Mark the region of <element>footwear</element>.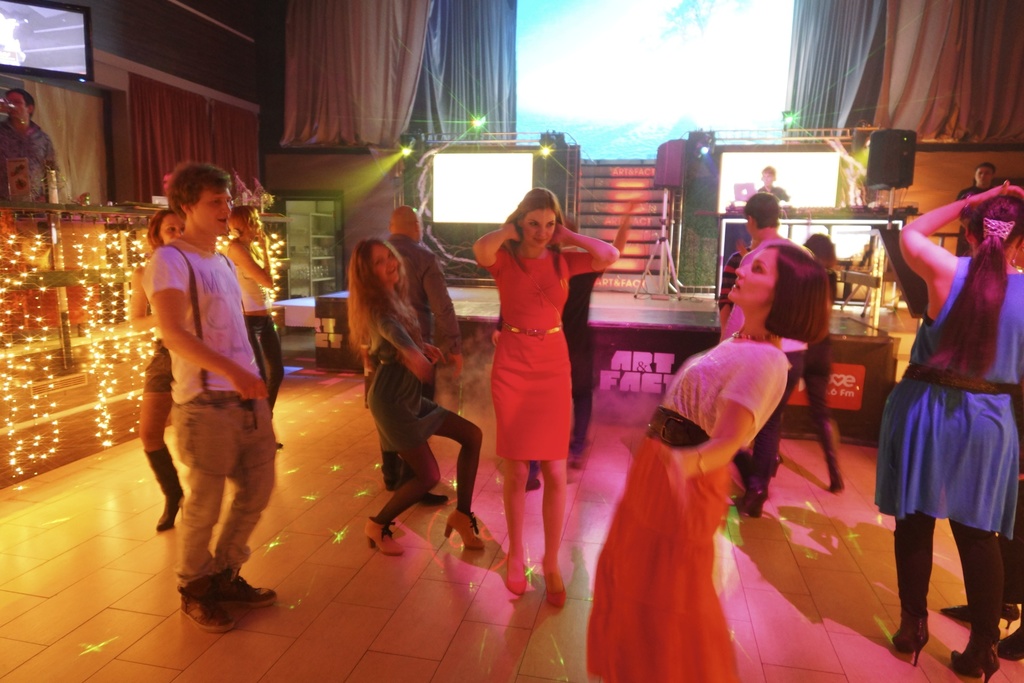
Region: 890,602,931,666.
